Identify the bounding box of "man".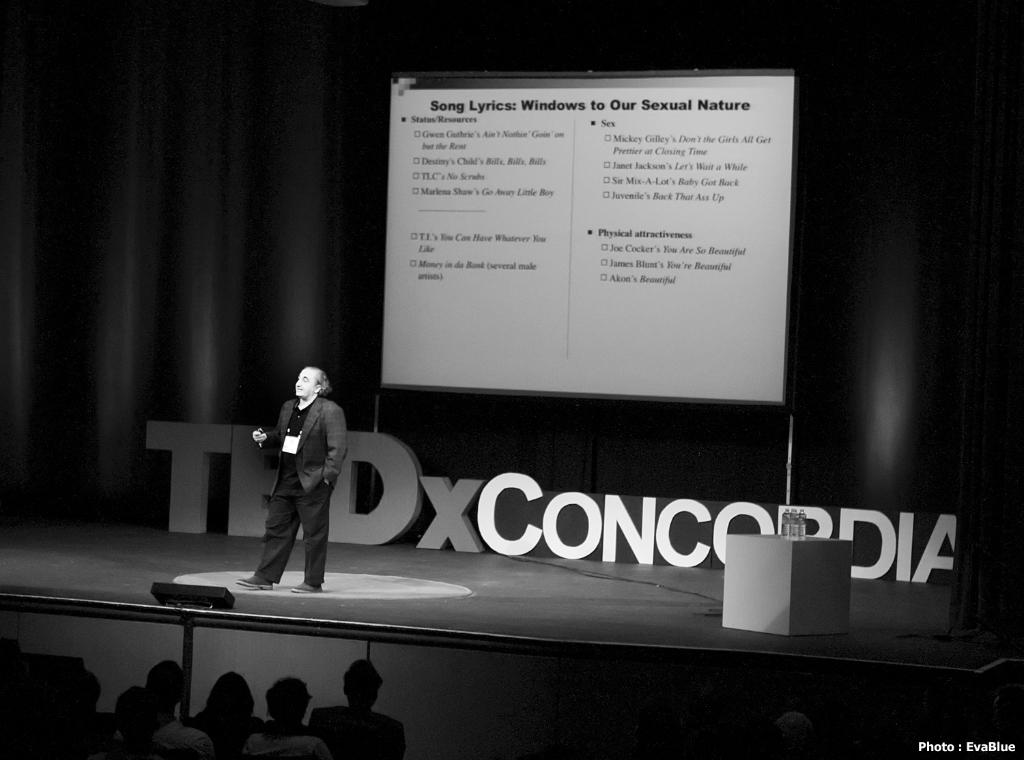
x1=100 y1=684 x2=154 y2=754.
